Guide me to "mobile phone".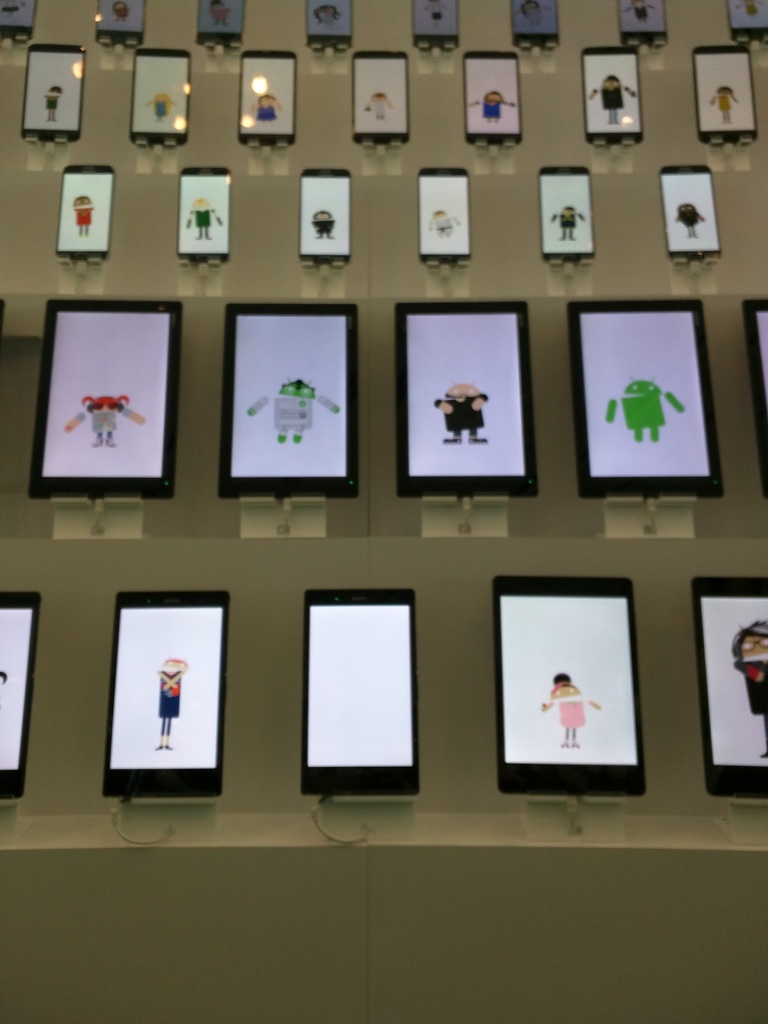
Guidance: 663 165 721 259.
